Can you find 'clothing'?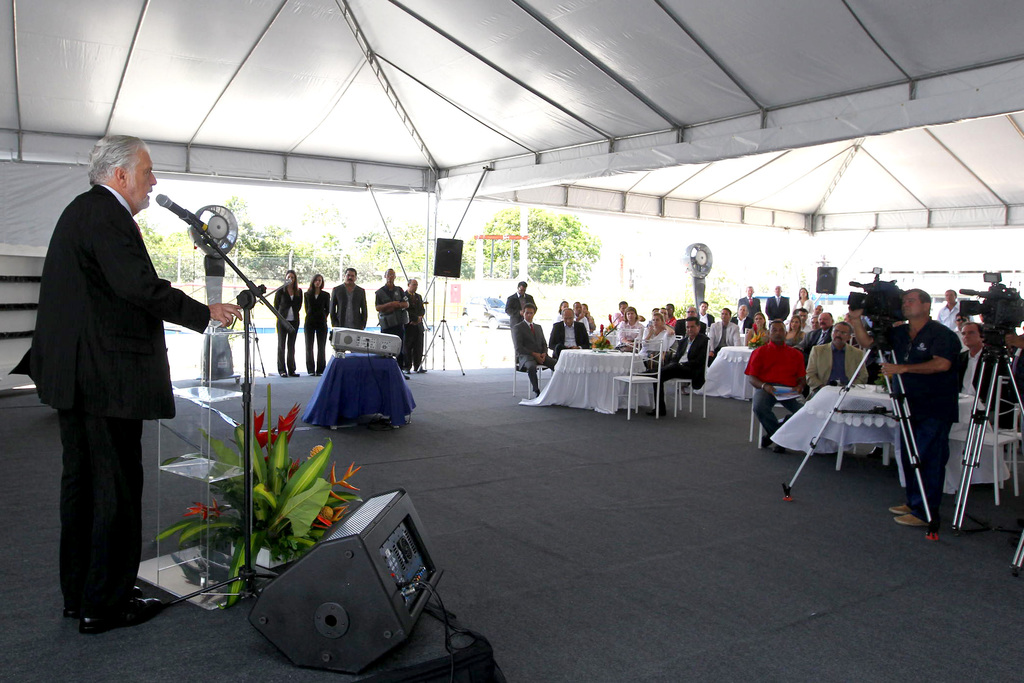
Yes, bounding box: x1=508 y1=317 x2=553 y2=395.
